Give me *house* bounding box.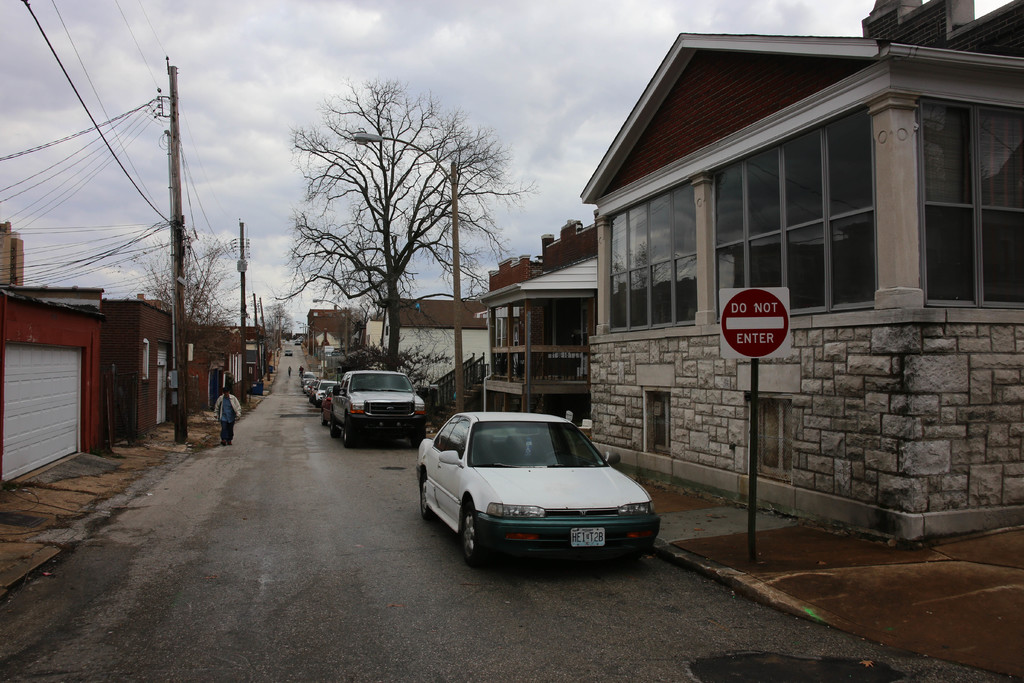
rect(238, 304, 273, 379).
